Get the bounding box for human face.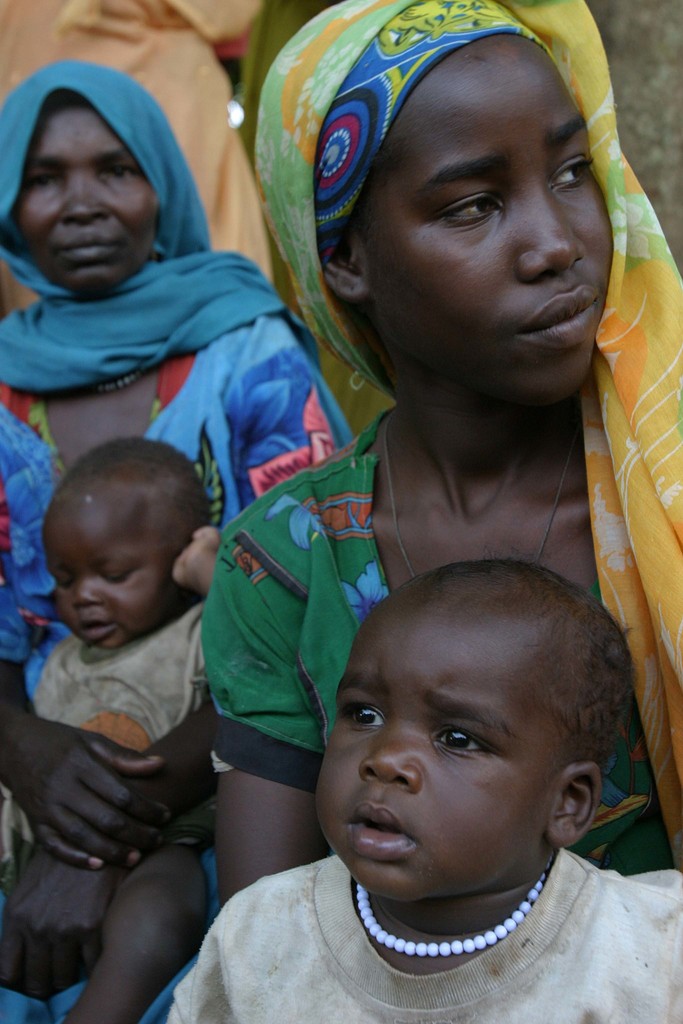
<bbox>11, 102, 156, 292</bbox>.
